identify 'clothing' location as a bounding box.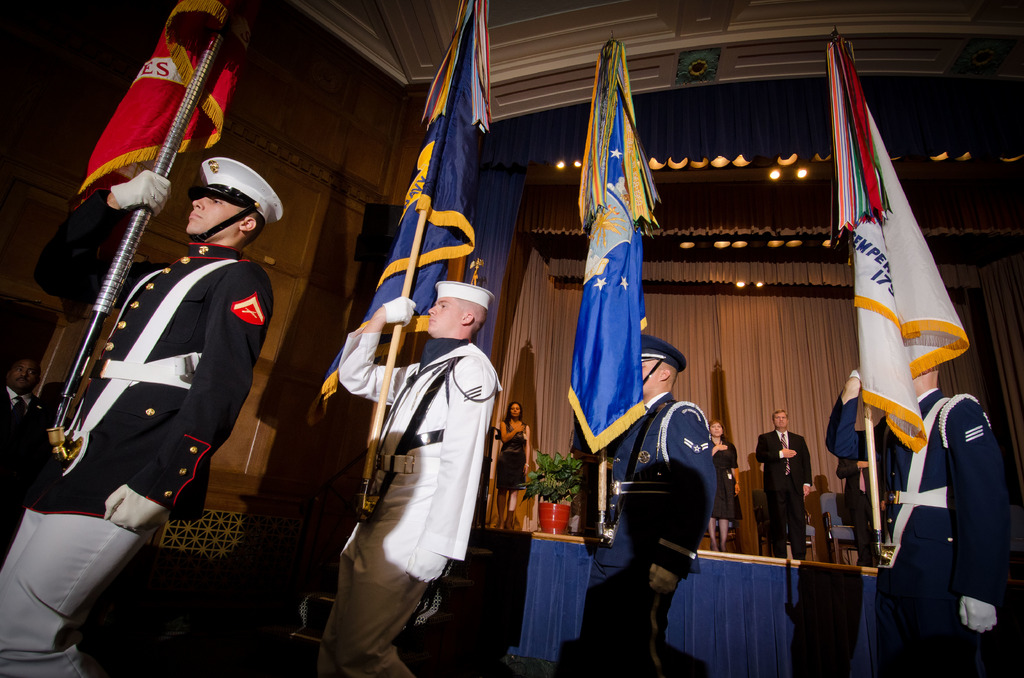
708 432 742 522.
